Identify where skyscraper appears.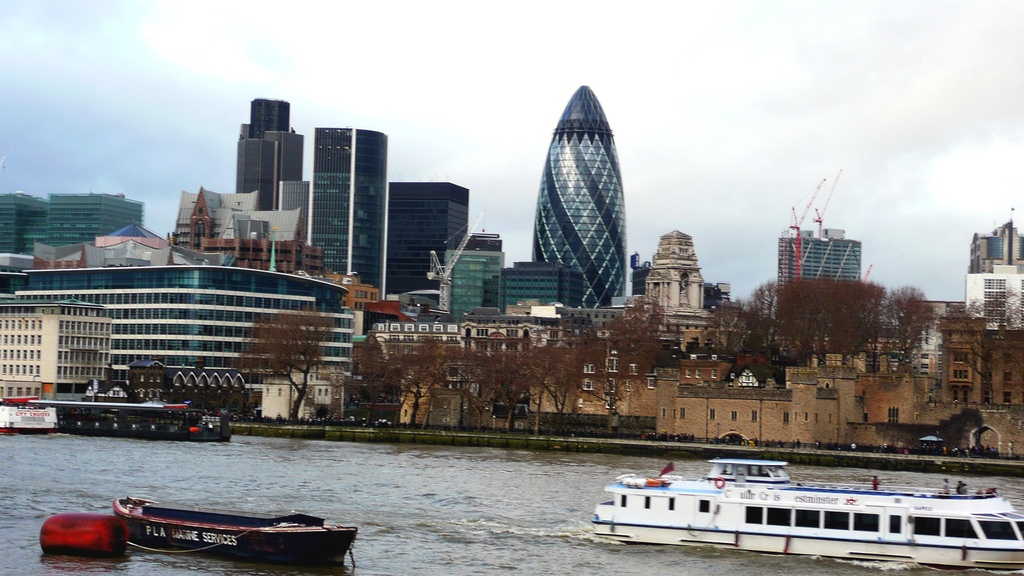
Appears at 249,99,290,140.
